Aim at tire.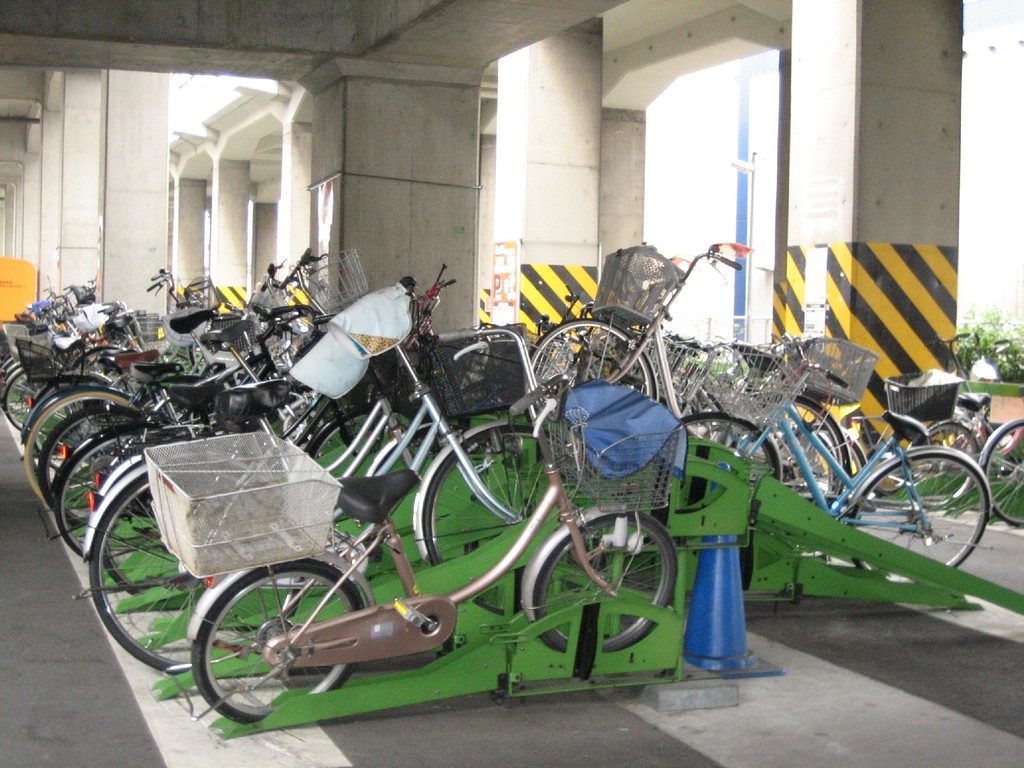
Aimed at select_region(26, 390, 139, 498).
